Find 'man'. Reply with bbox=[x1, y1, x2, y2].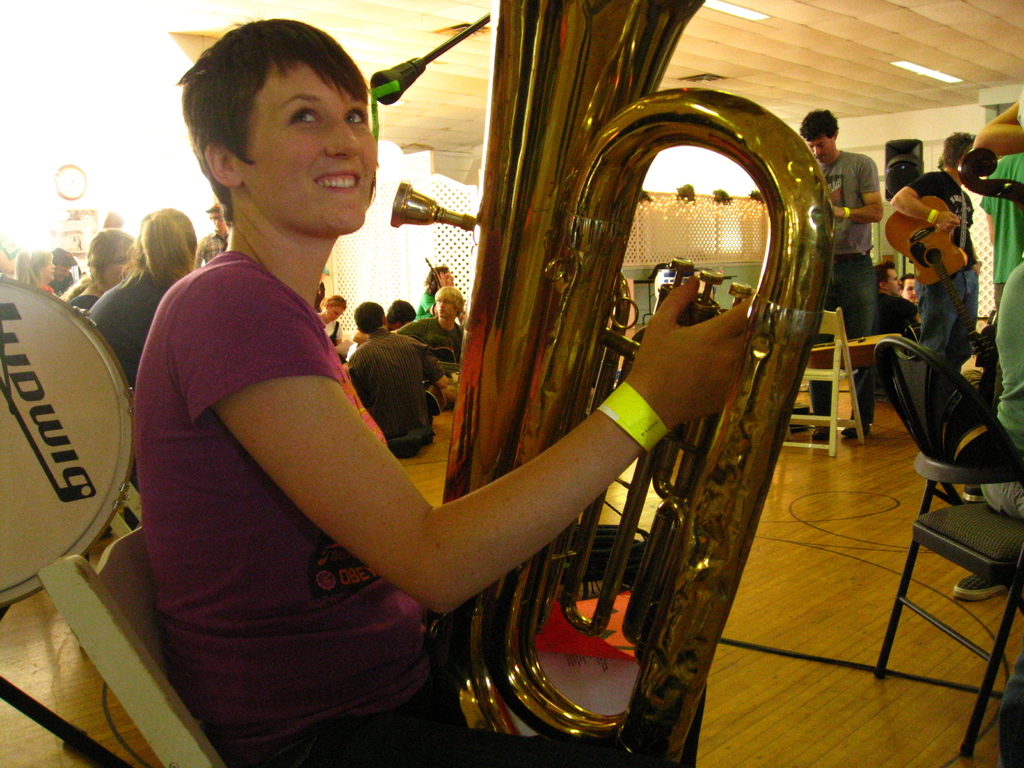
bbox=[347, 300, 451, 460].
